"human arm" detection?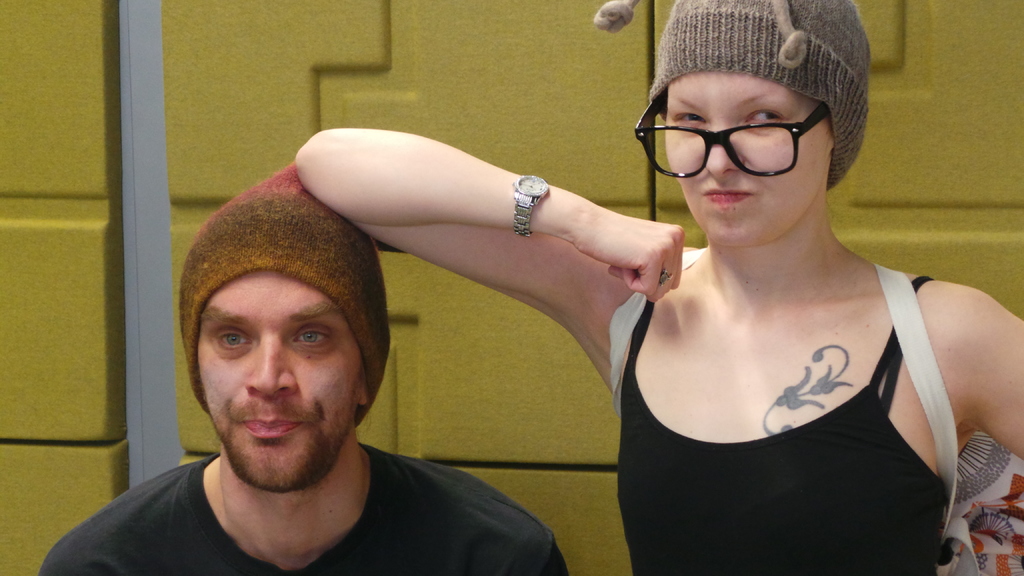
<bbox>294, 127, 682, 381</bbox>
